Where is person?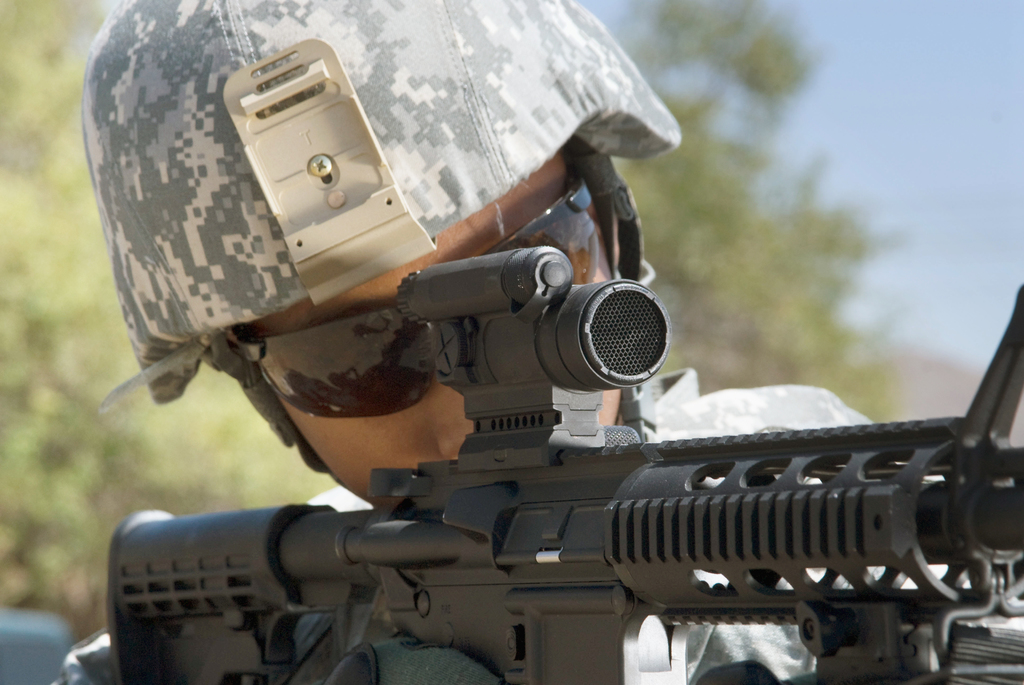
left=158, top=40, right=886, bottom=660.
